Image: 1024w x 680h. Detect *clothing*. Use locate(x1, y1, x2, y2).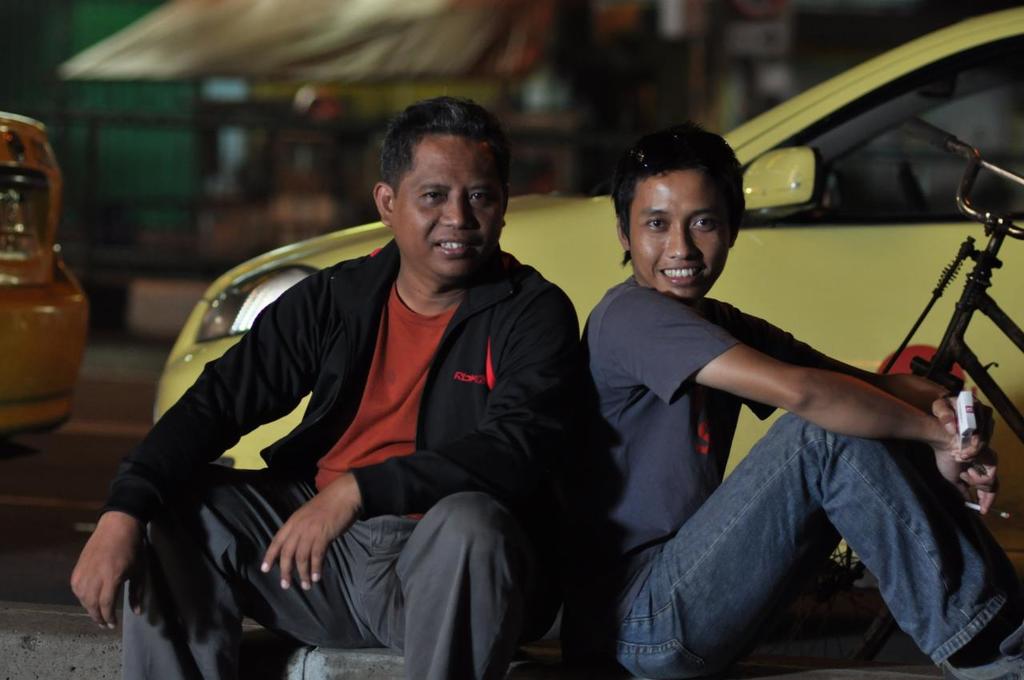
locate(574, 270, 1018, 679).
